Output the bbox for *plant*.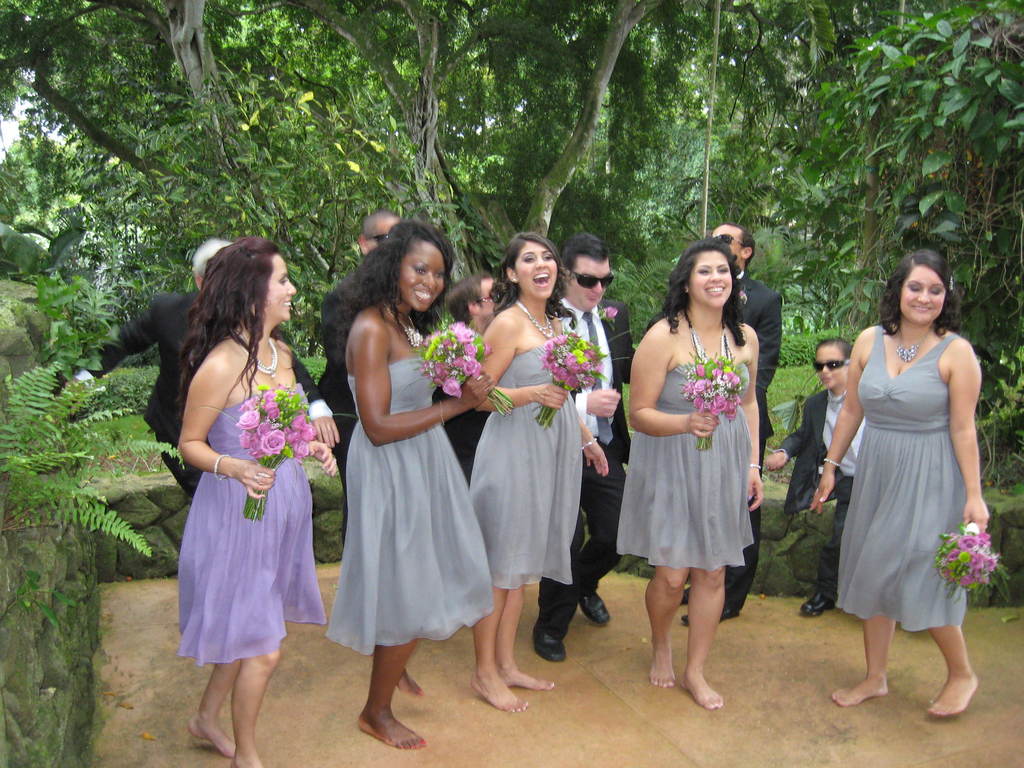
<box>1,572,79,628</box>.
